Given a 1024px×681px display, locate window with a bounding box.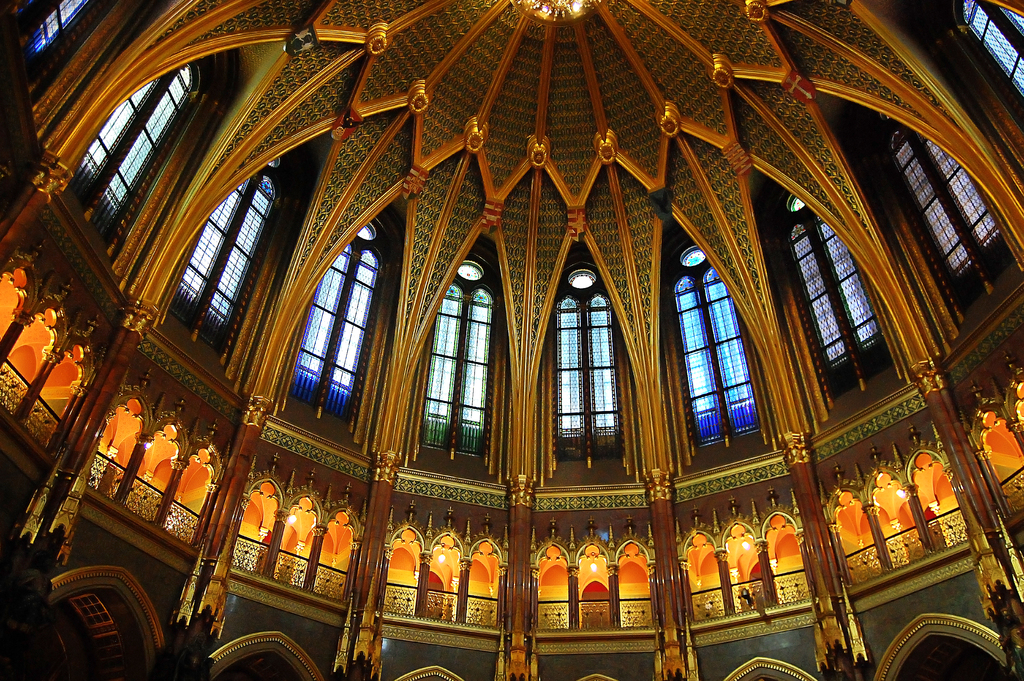
Located: 952 0 1022 137.
